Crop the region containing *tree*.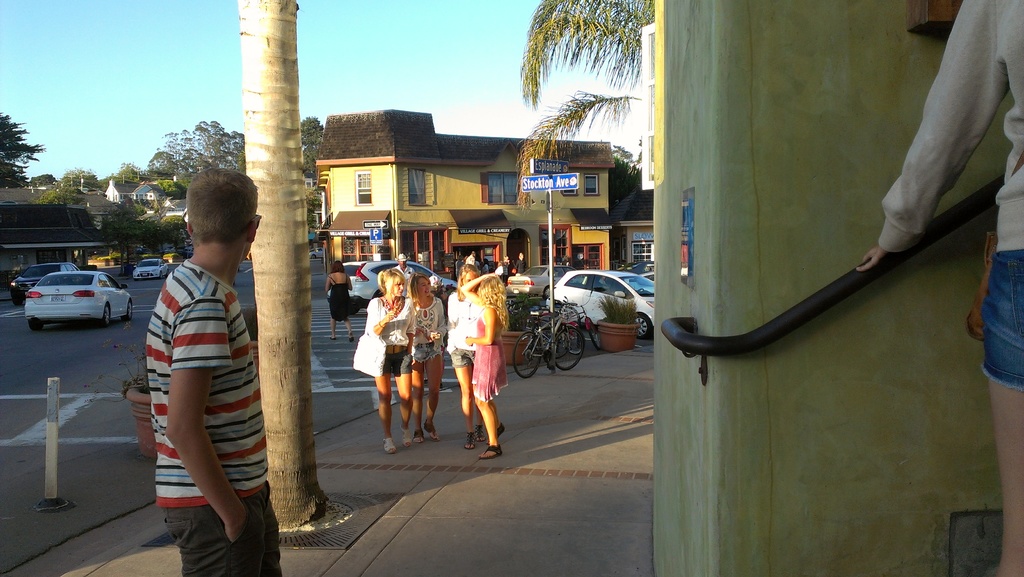
Crop region: (left=45, top=161, right=98, bottom=203).
